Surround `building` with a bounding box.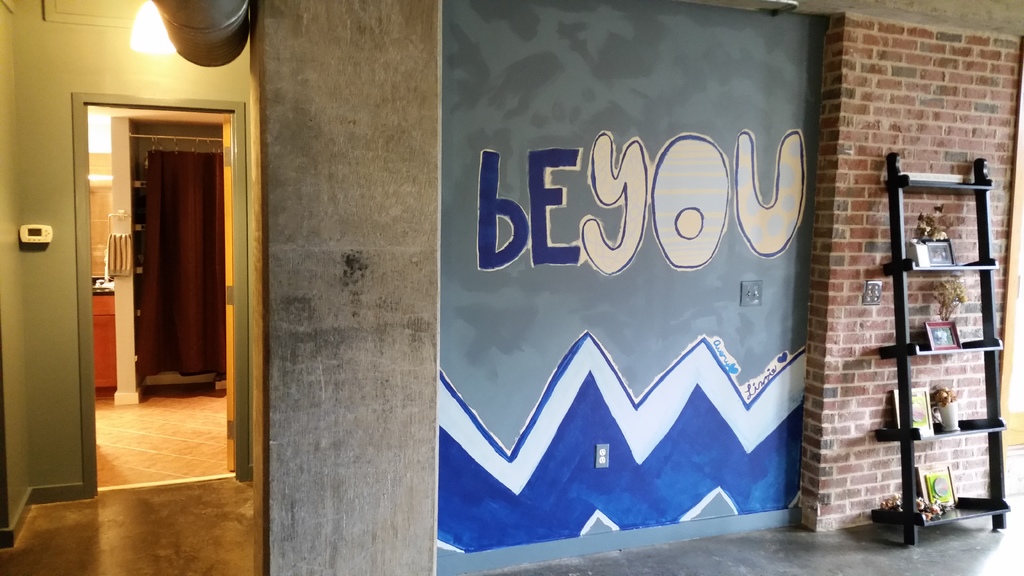
crop(0, 0, 1023, 575).
